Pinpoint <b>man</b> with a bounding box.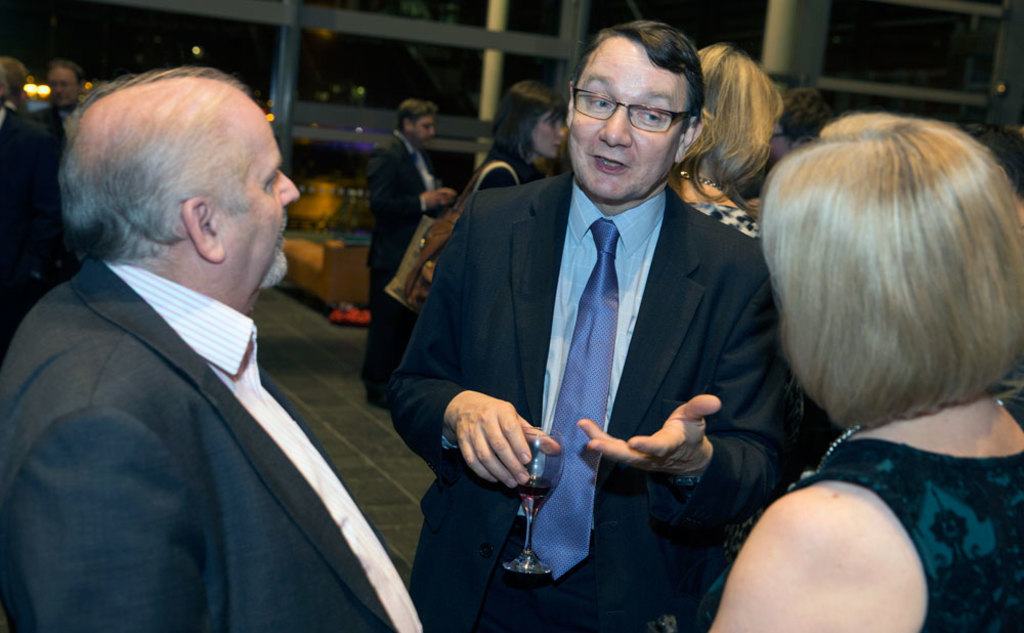
<bbox>2, 54, 49, 123</bbox>.
